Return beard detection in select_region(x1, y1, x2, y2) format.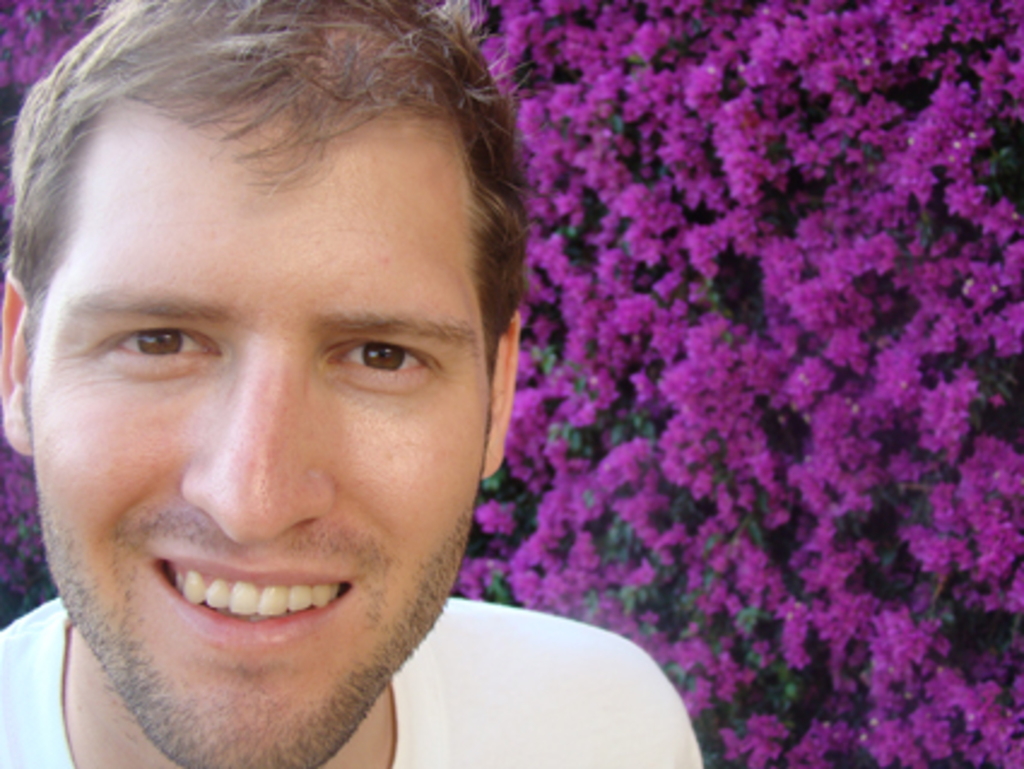
select_region(34, 470, 475, 767).
